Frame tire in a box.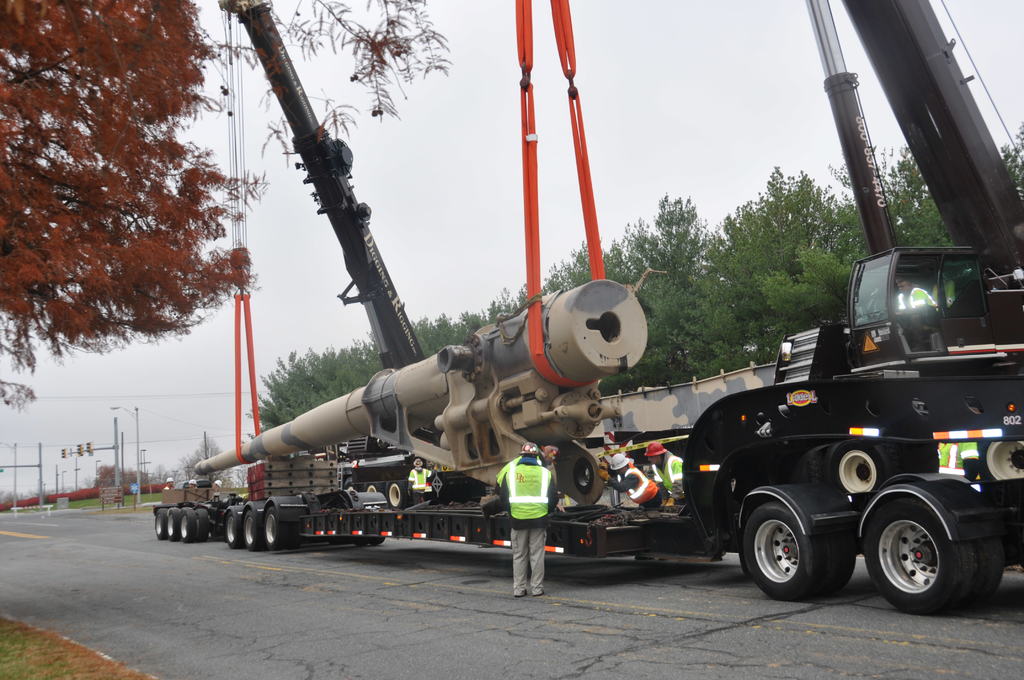
x1=284, y1=524, x2=298, y2=550.
